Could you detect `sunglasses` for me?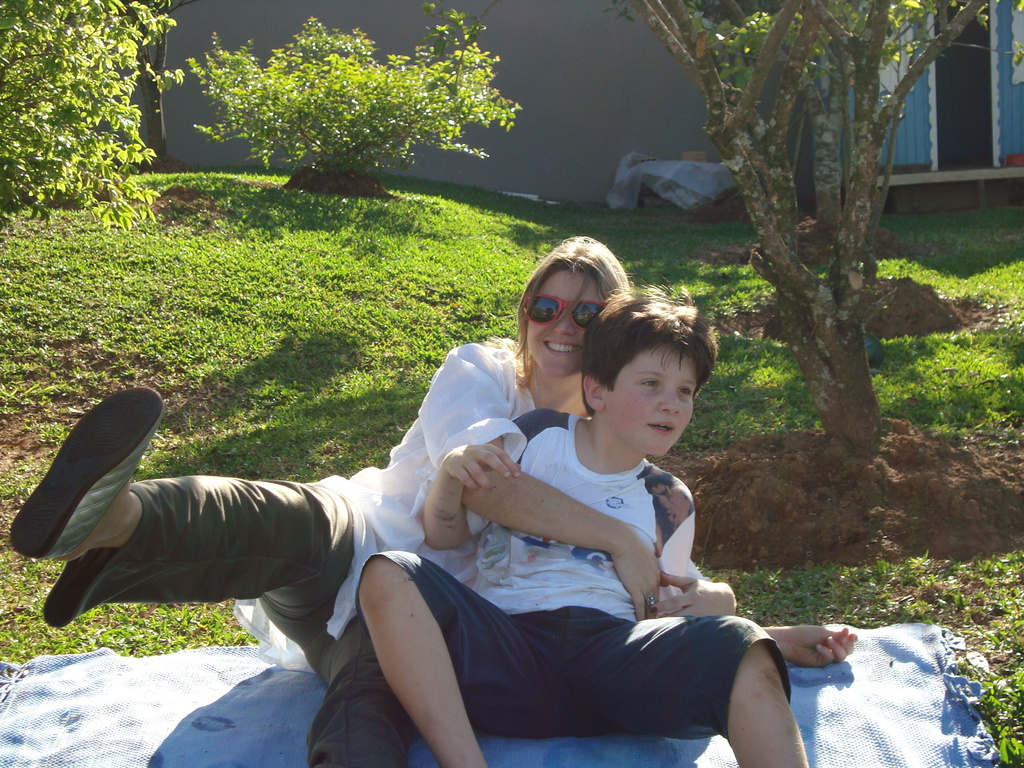
Detection result: 522 295 605 332.
